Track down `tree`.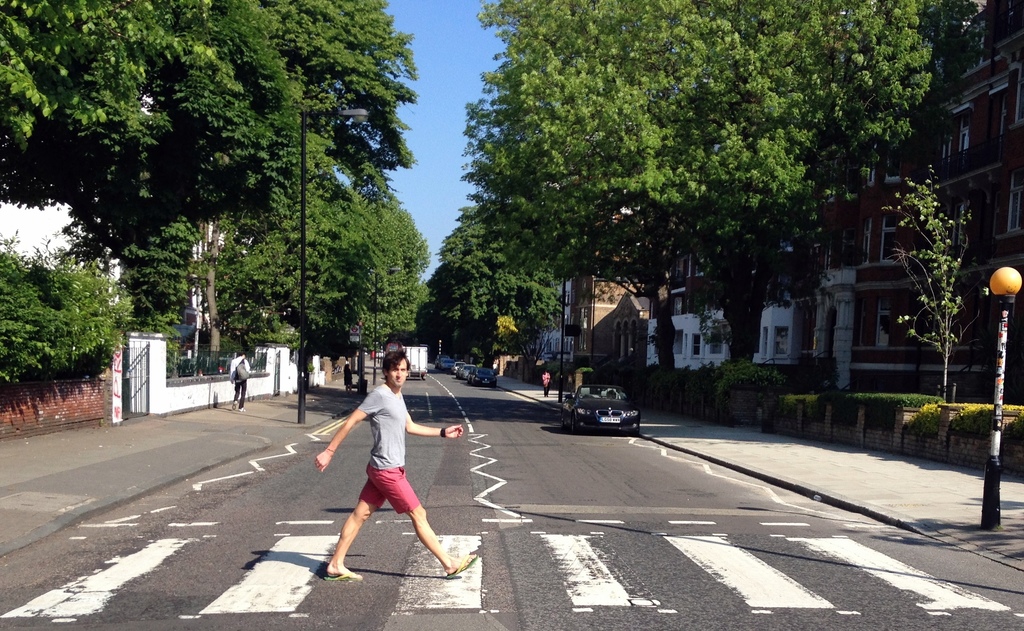
Tracked to pyautogui.locateOnScreen(0, 0, 230, 142).
